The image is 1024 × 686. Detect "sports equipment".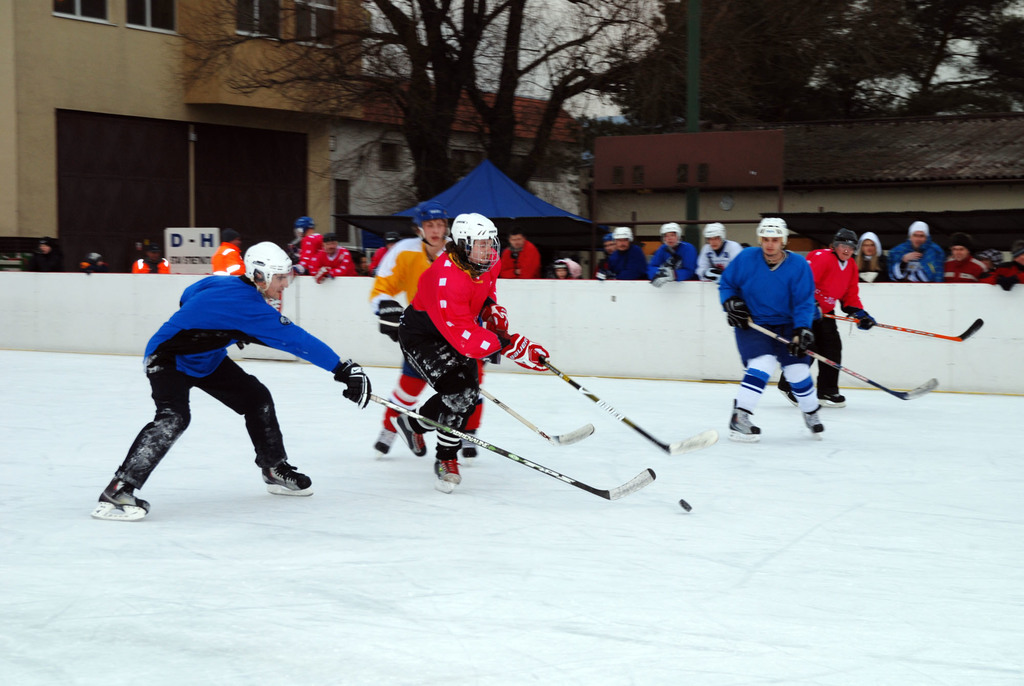
Detection: x1=285, y1=213, x2=314, y2=245.
